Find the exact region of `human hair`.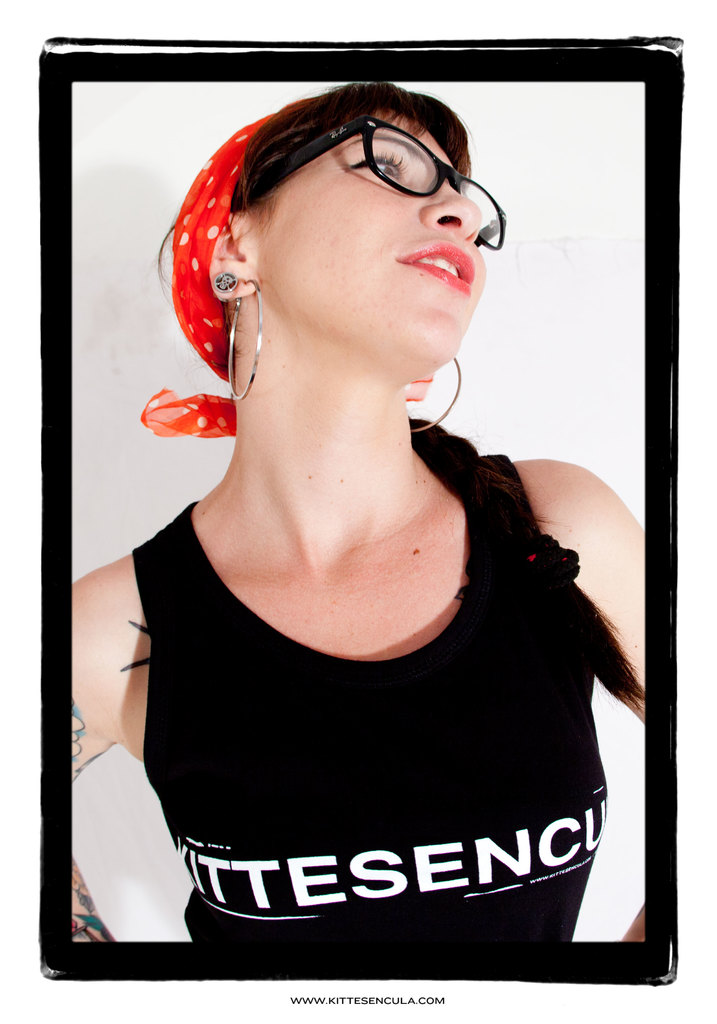
Exact region: select_region(155, 76, 480, 360).
